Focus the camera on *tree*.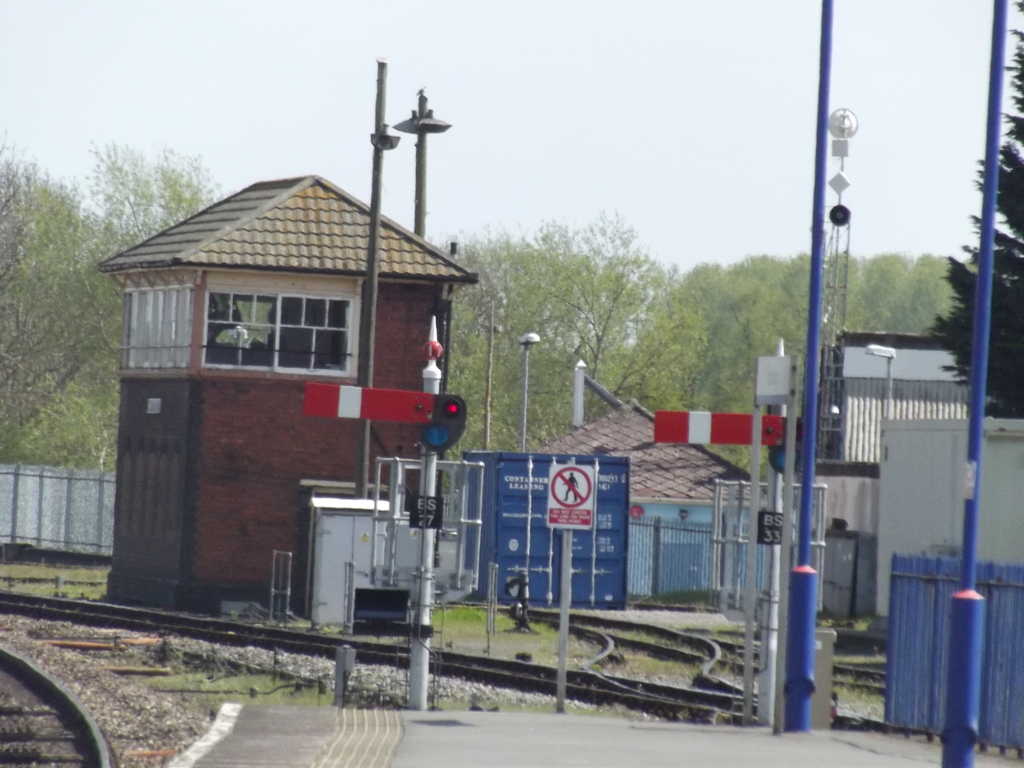
Focus region: (67, 114, 214, 269).
